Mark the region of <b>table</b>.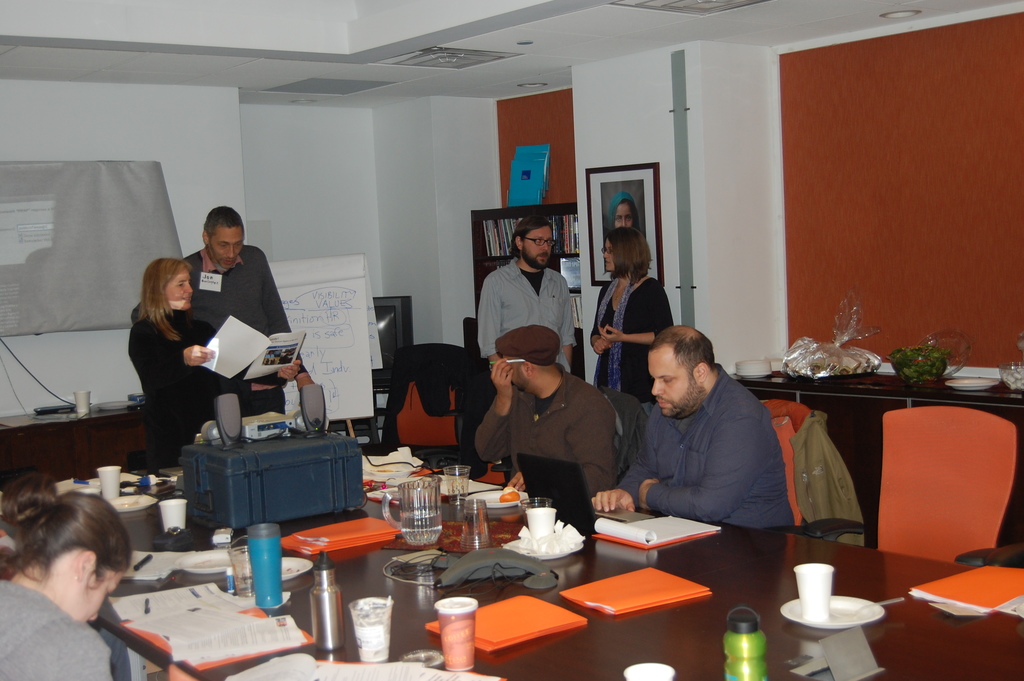
Region: 0,459,1023,680.
